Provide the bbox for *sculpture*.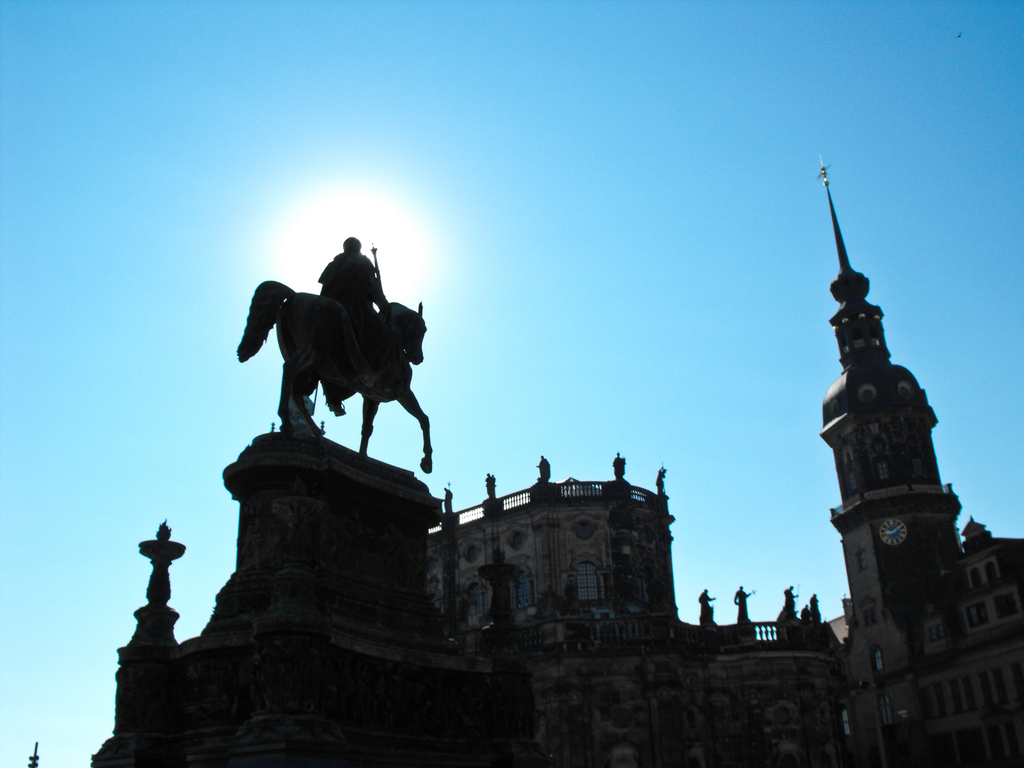
(536,454,548,481).
